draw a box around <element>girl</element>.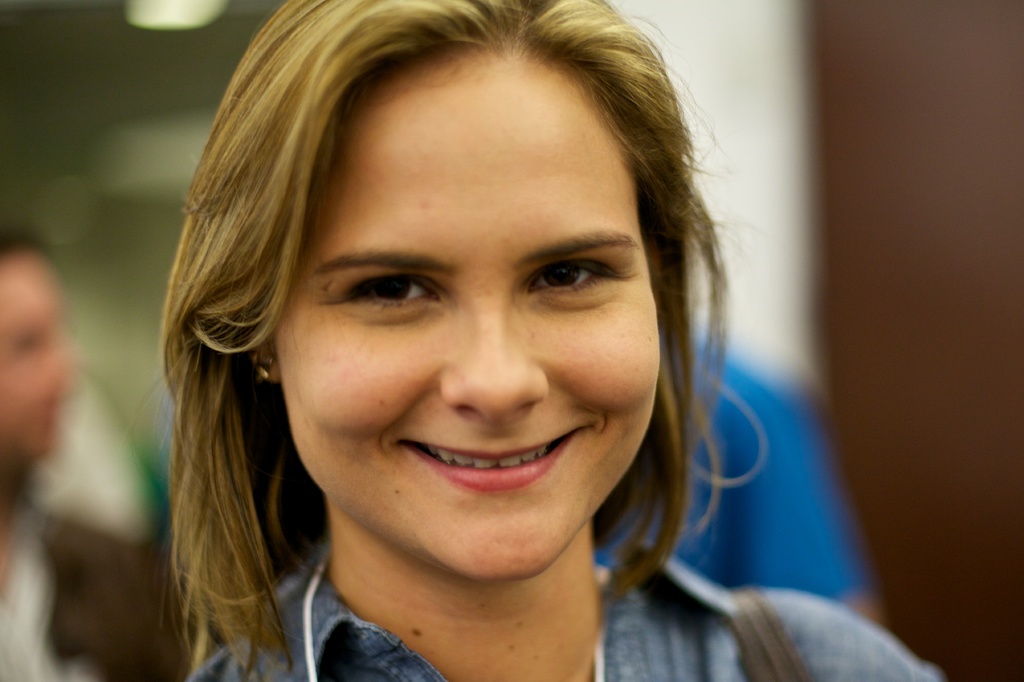
(left=144, top=0, right=951, bottom=681).
